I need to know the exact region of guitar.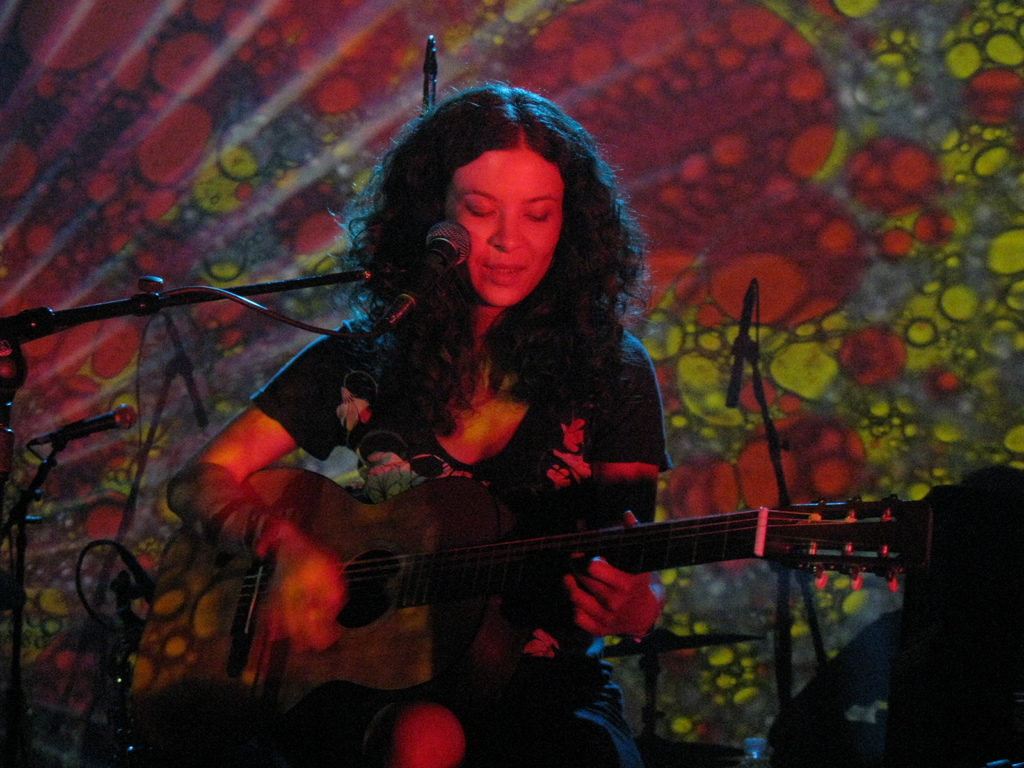
Region: 140, 423, 929, 732.
